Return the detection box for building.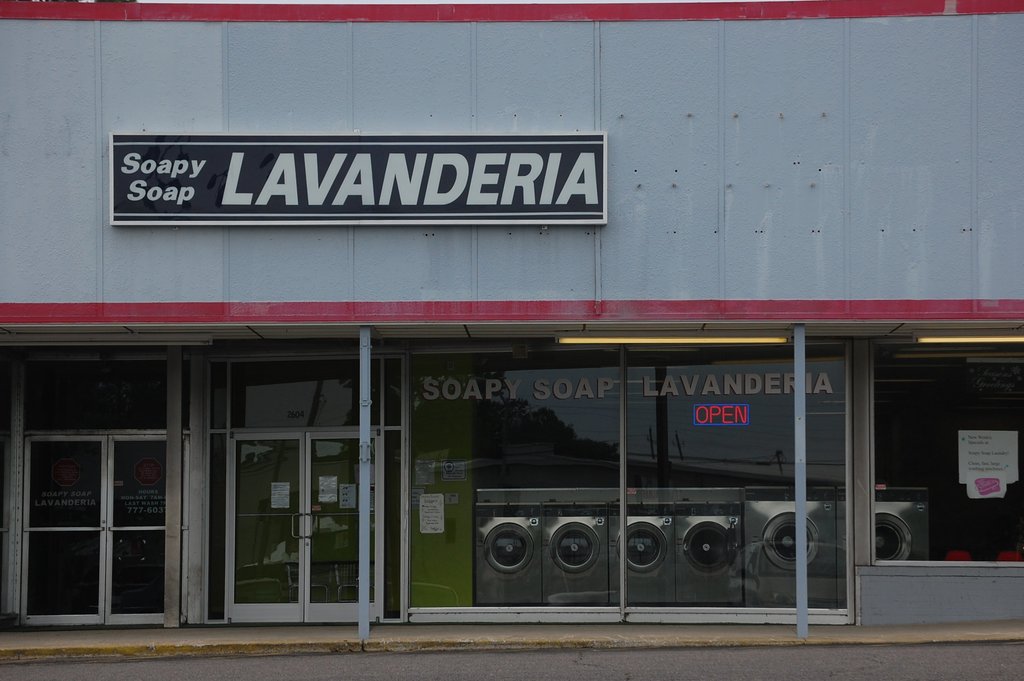
[left=0, top=0, right=1023, bottom=623].
